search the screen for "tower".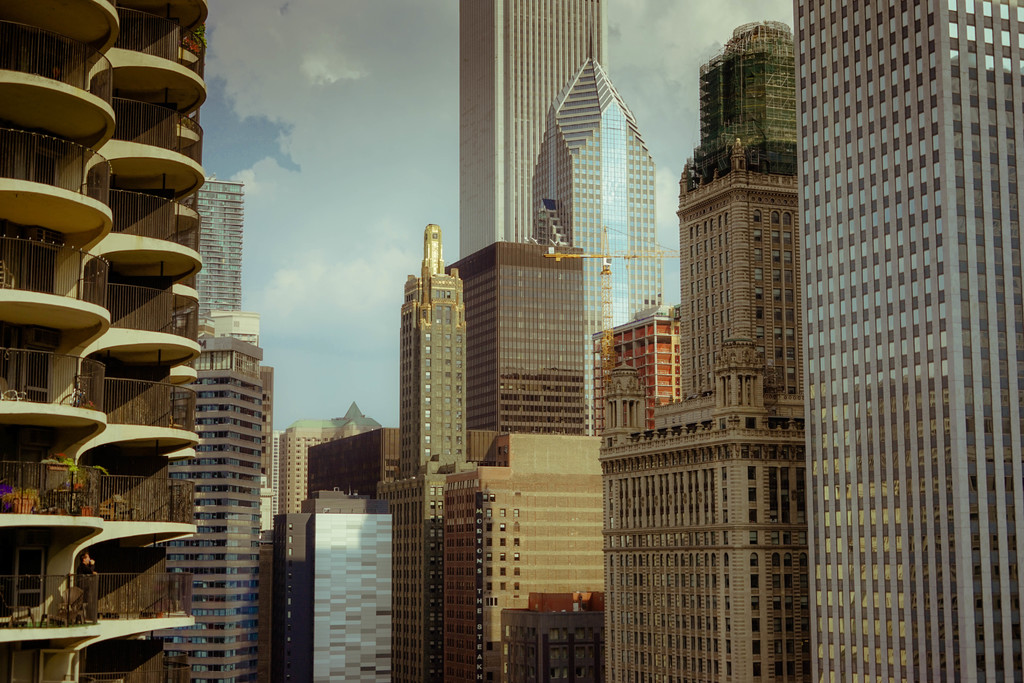
Found at rect(606, 309, 678, 407).
